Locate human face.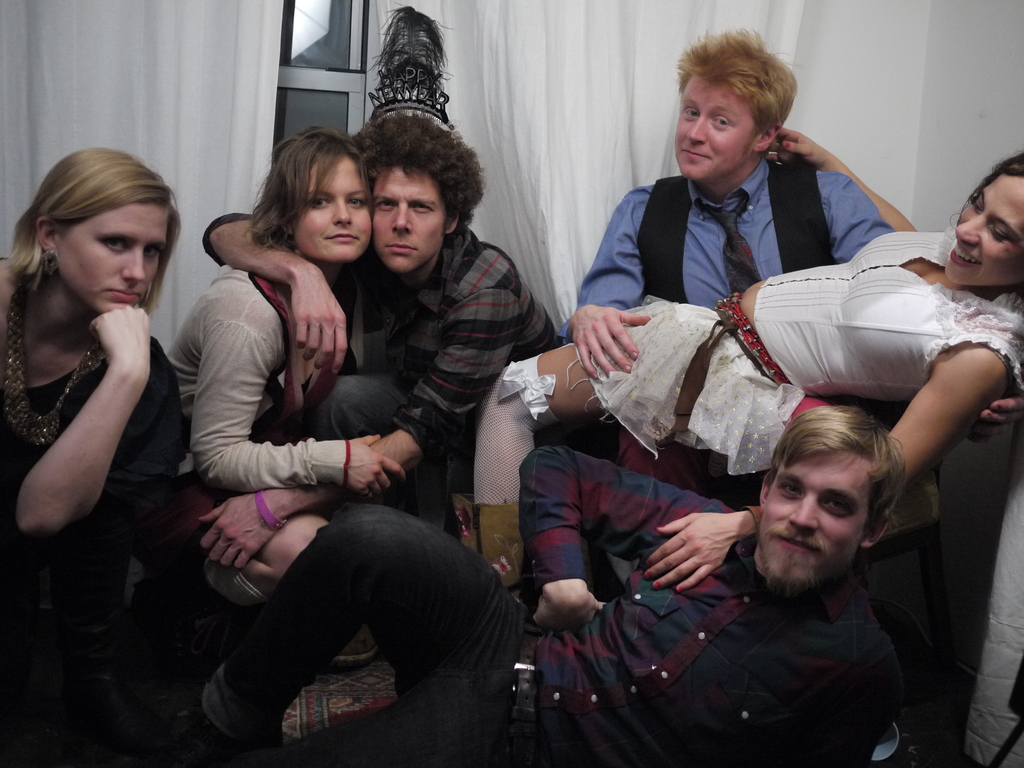
Bounding box: x1=295, y1=163, x2=369, y2=254.
